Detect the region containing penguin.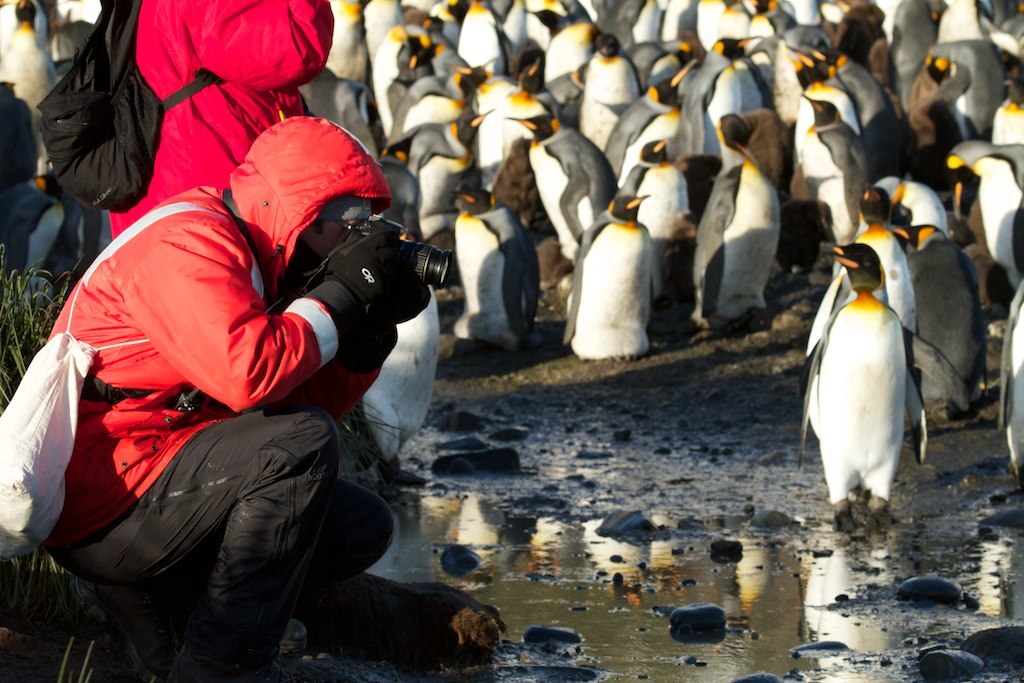
[689,111,782,339].
